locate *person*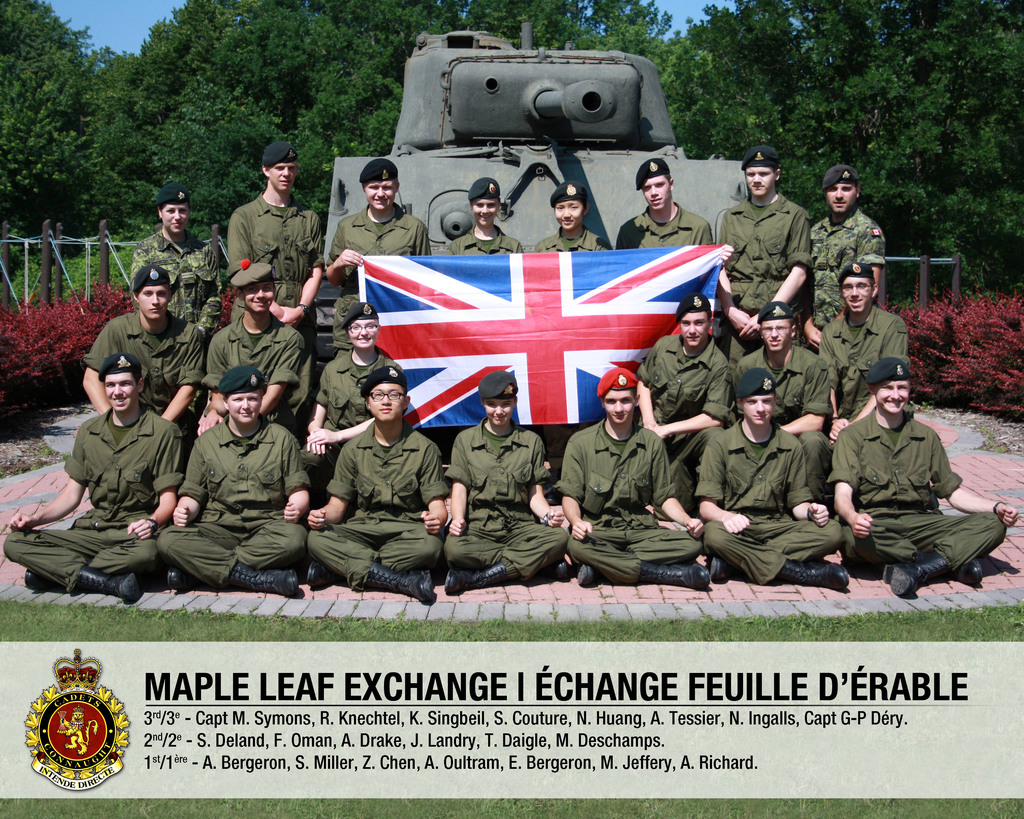
(x1=796, y1=161, x2=883, y2=360)
